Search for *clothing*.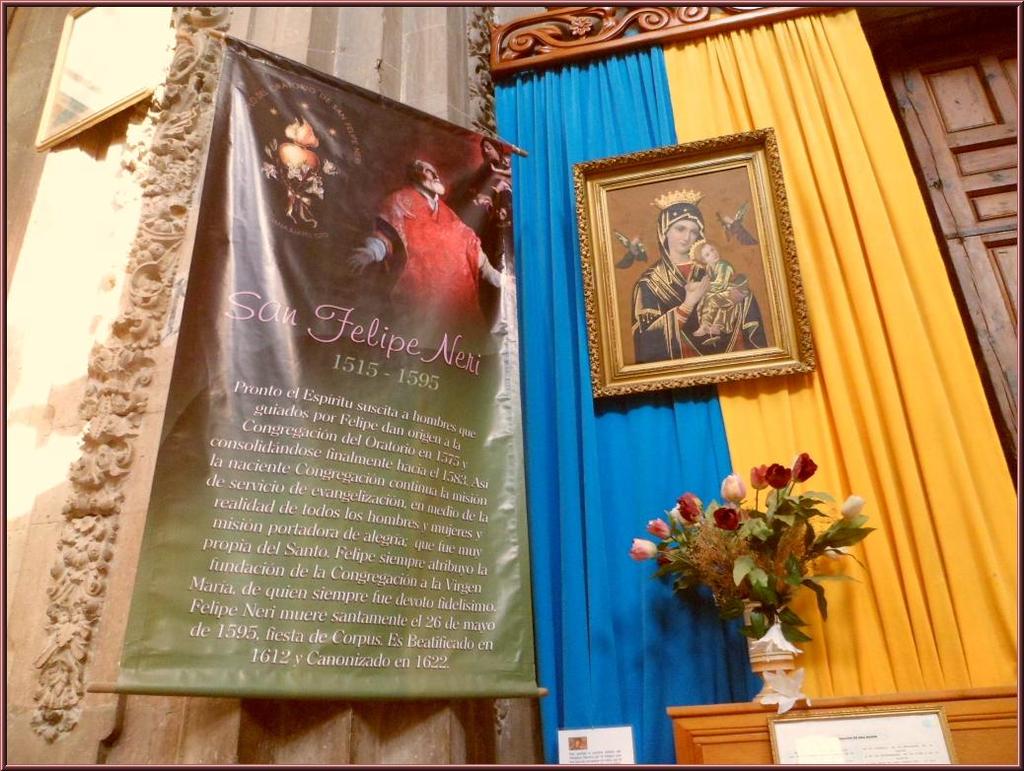
Found at BBox(698, 261, 752, 331).
